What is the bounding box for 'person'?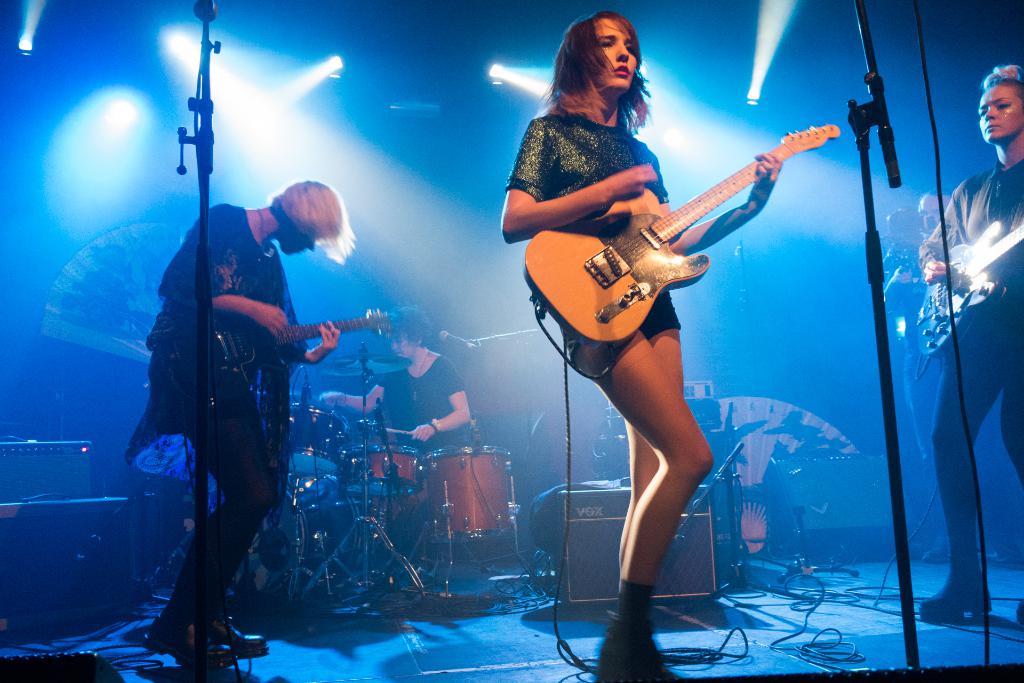
x1=321 y1=303 x2=470 y2=456.
